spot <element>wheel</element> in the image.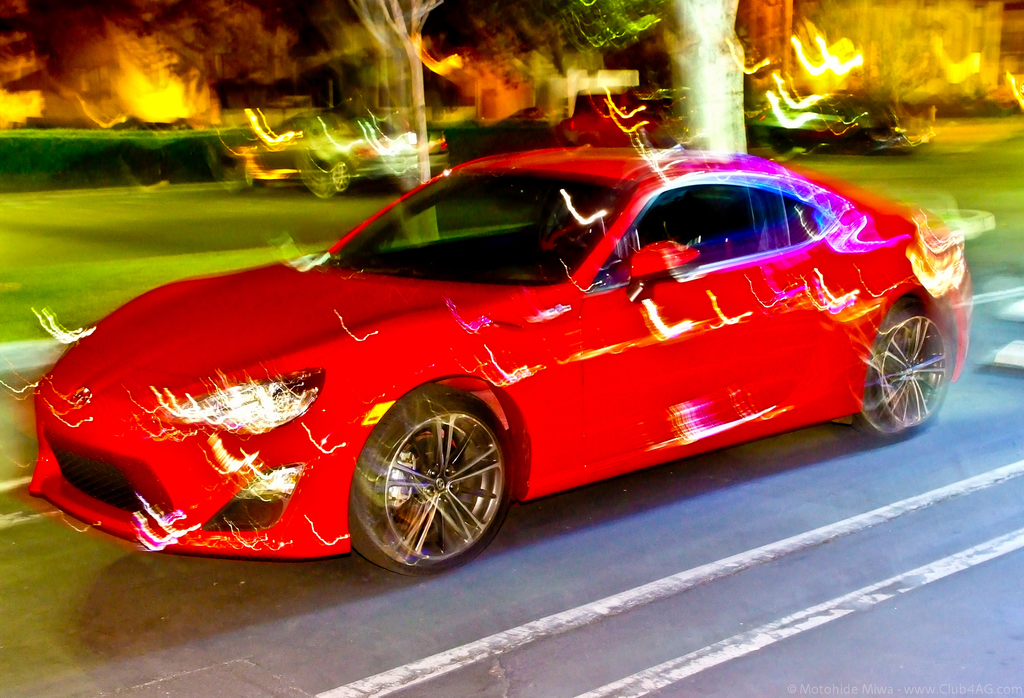
<element>wheel</element> found at (343,382,511,576).
